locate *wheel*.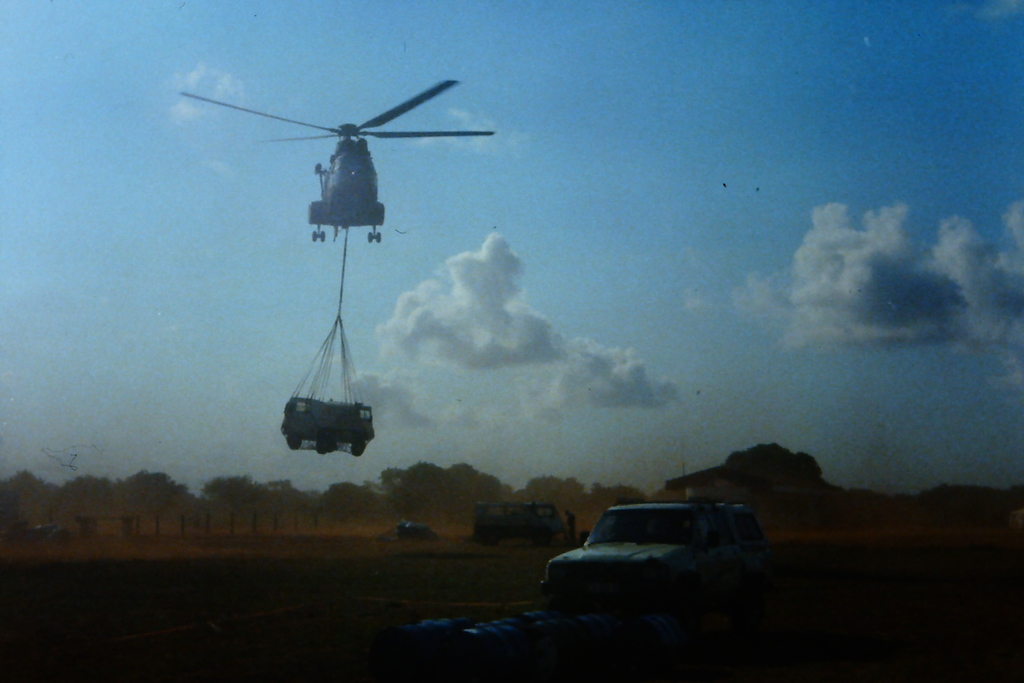
Bounding box: (left=352, top=440, right=366, bottom=456).
